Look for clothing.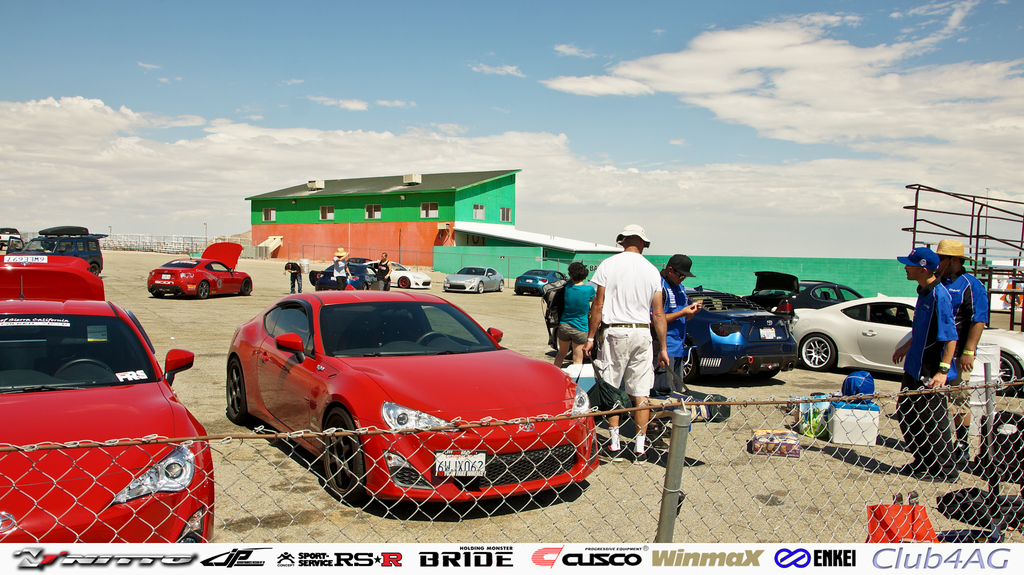
Found: x1=559 y1=324 x2=591 y2=351.
